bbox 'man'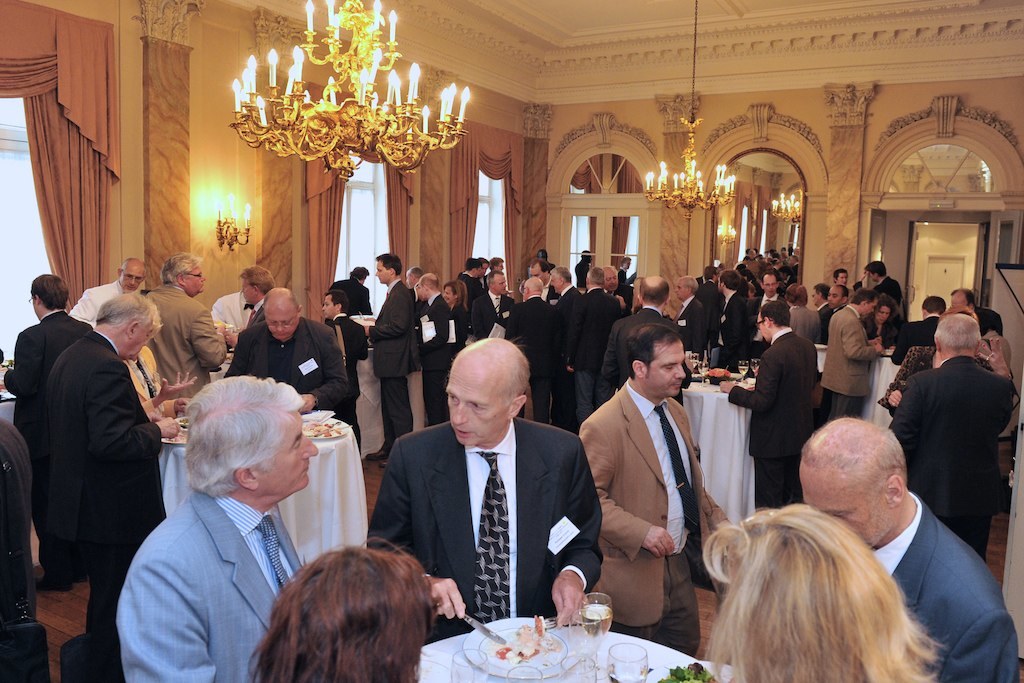
(713,267,744,368)
